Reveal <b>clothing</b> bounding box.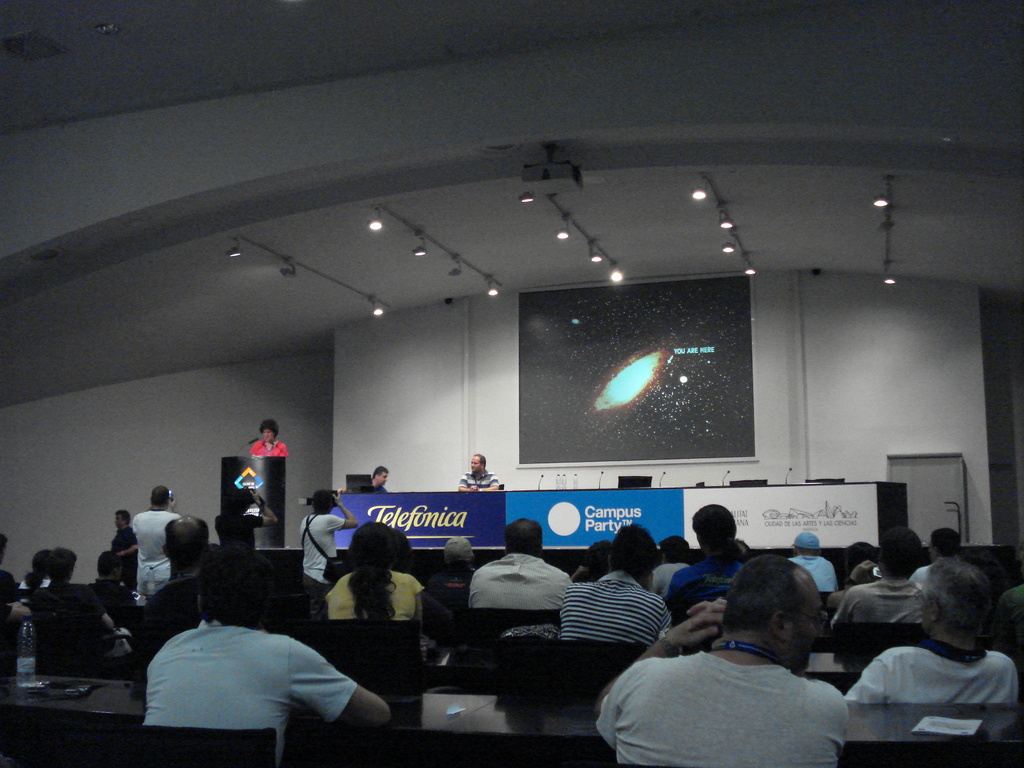
Revealed: <region>376, 479, 388, 491</region>.
